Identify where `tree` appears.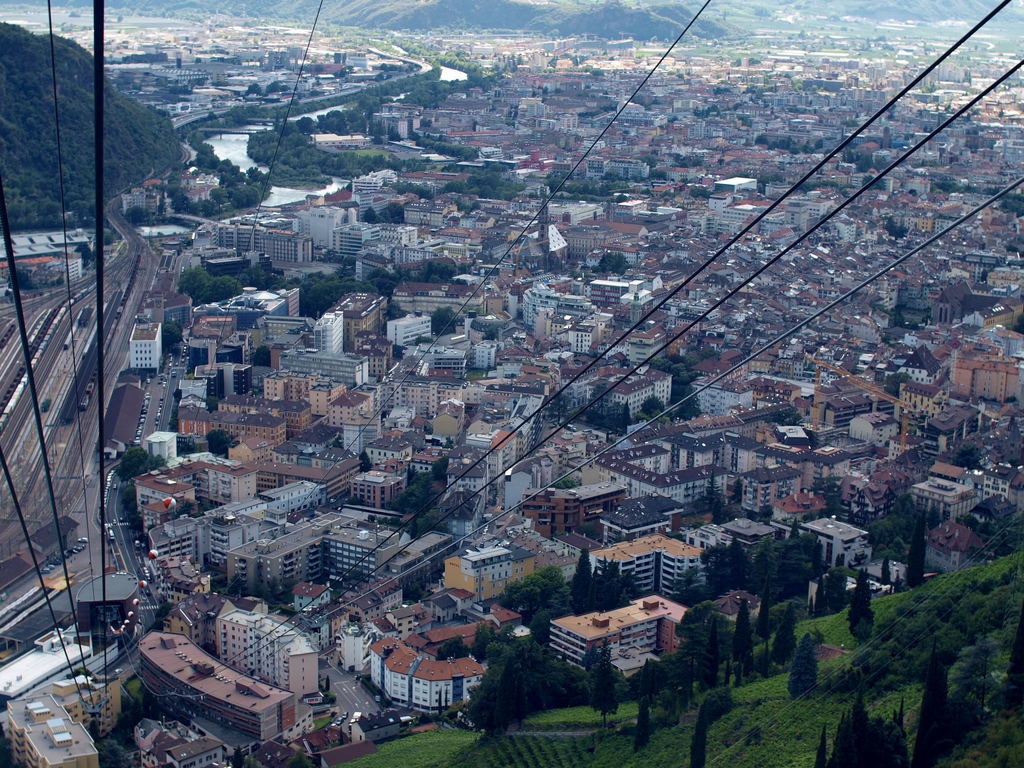
Appears at select_region(395, 175, 445, 200).
